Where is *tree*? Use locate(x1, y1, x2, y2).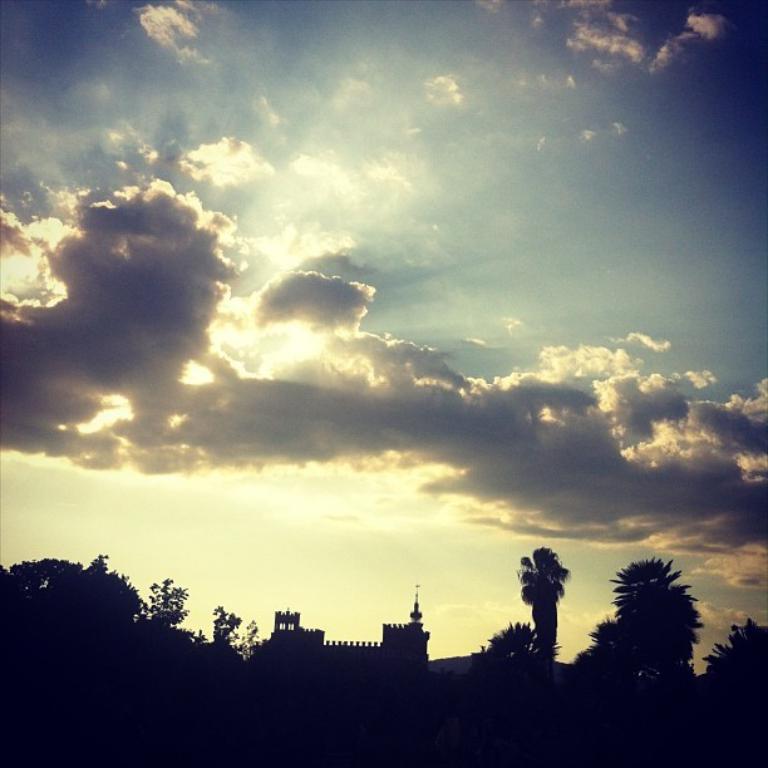
locate(522, 546, 568, 661).
